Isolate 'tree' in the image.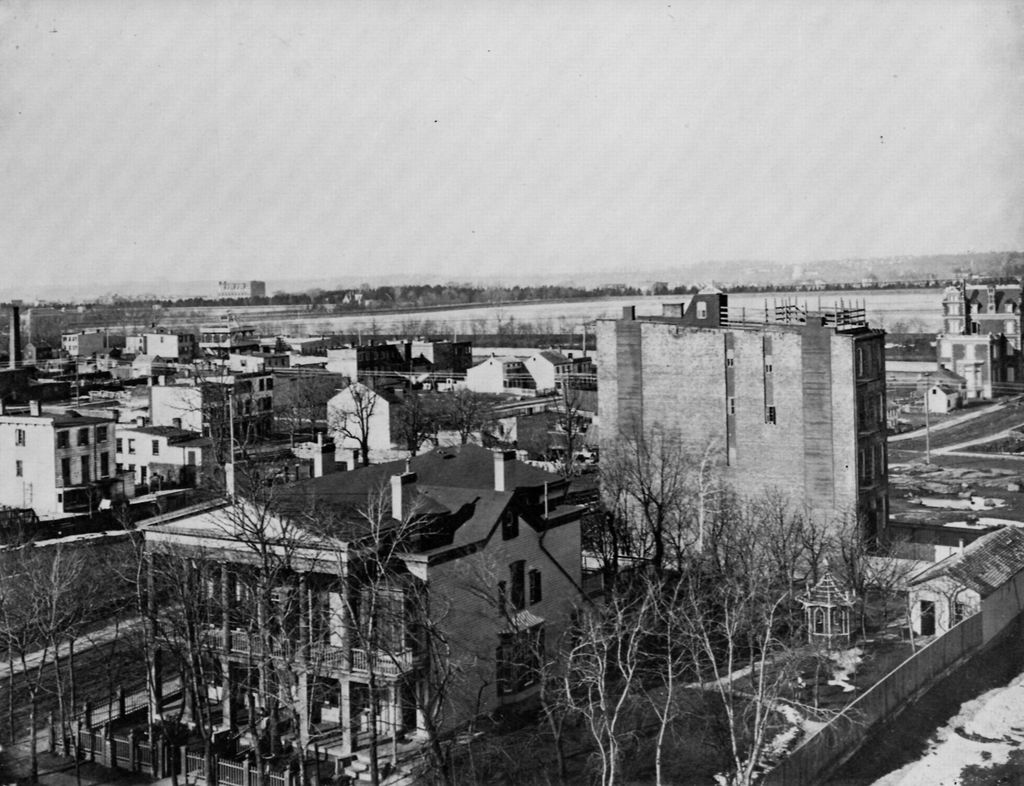
Isolated region: box(305, 373, 392, 479).
